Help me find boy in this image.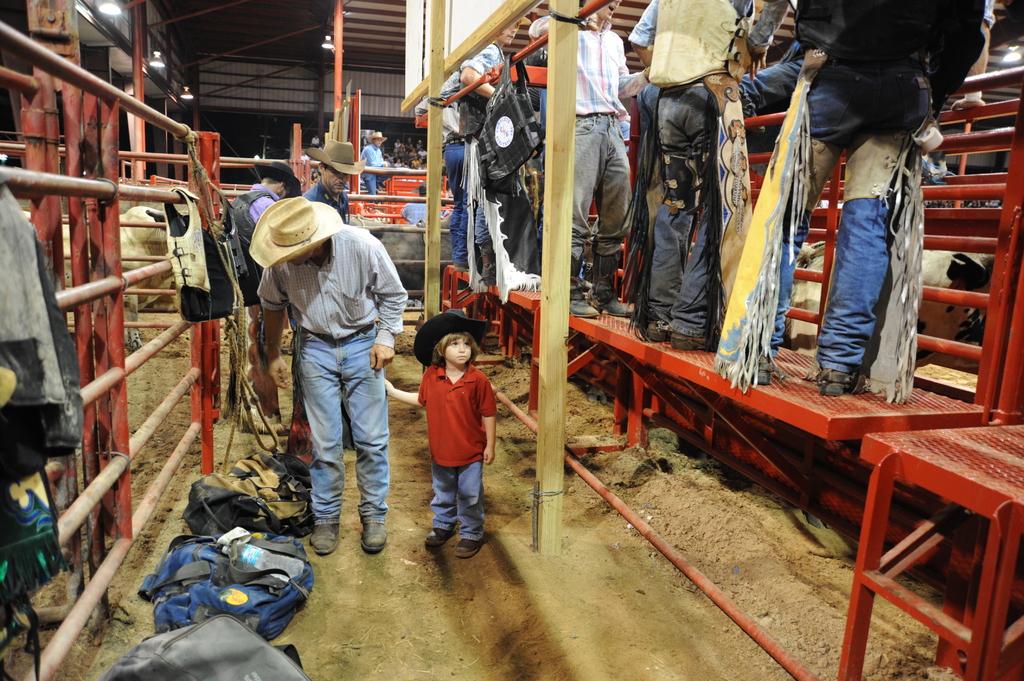
Found it: (left=378, top=302, right=497, bottom=561).
